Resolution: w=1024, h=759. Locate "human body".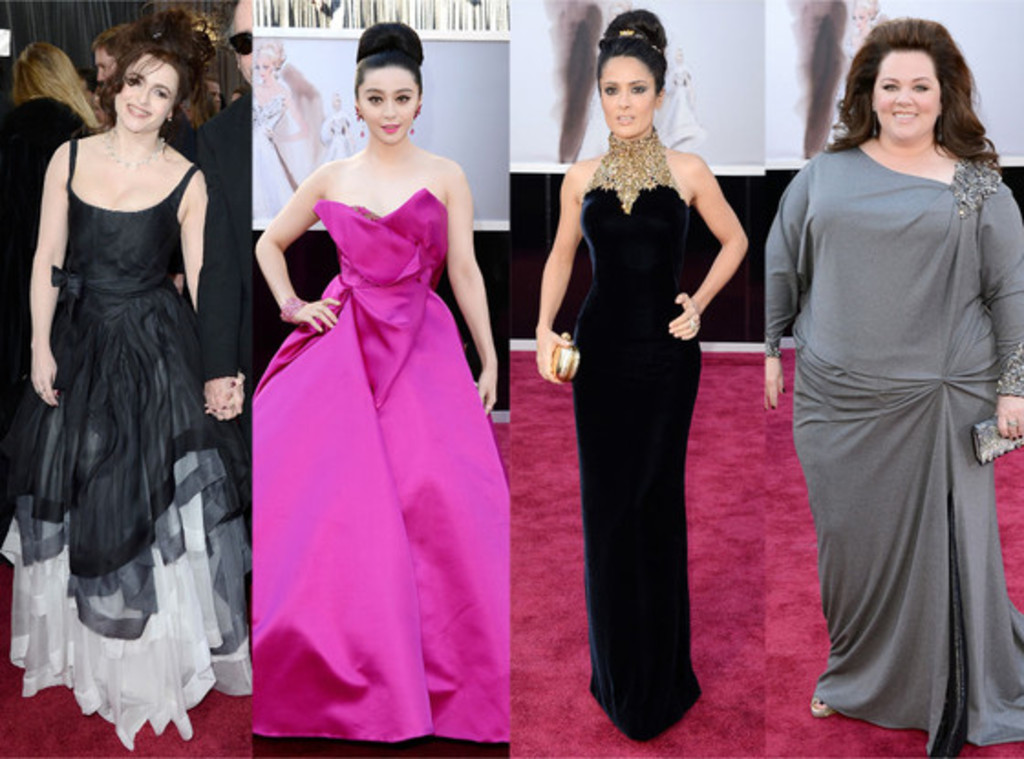
251, 77, 293, 207.
